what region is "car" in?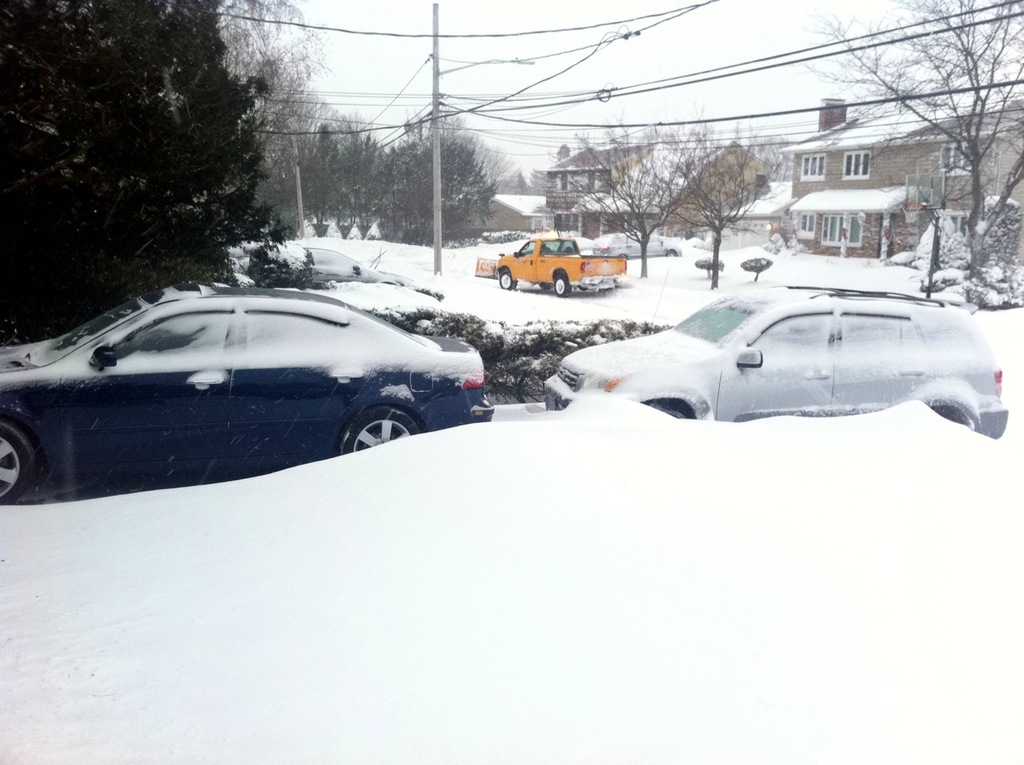
<box>495,236,634,289</box>.
